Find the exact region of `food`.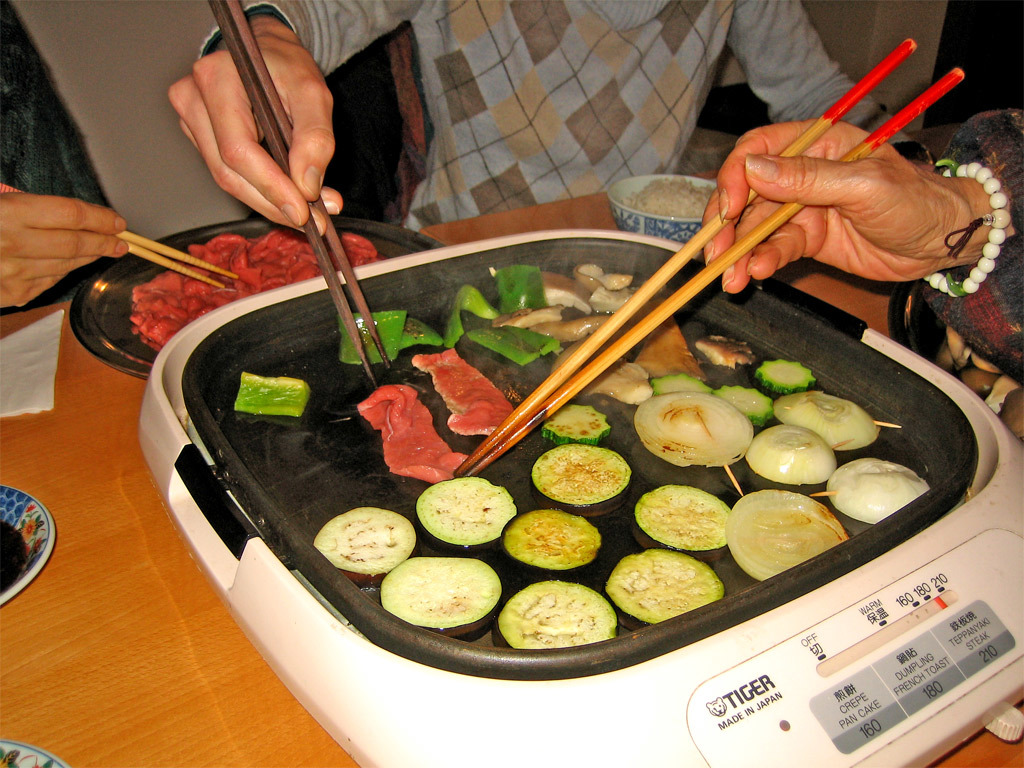
Exact region: Rect(731, 493, 841, 573).
